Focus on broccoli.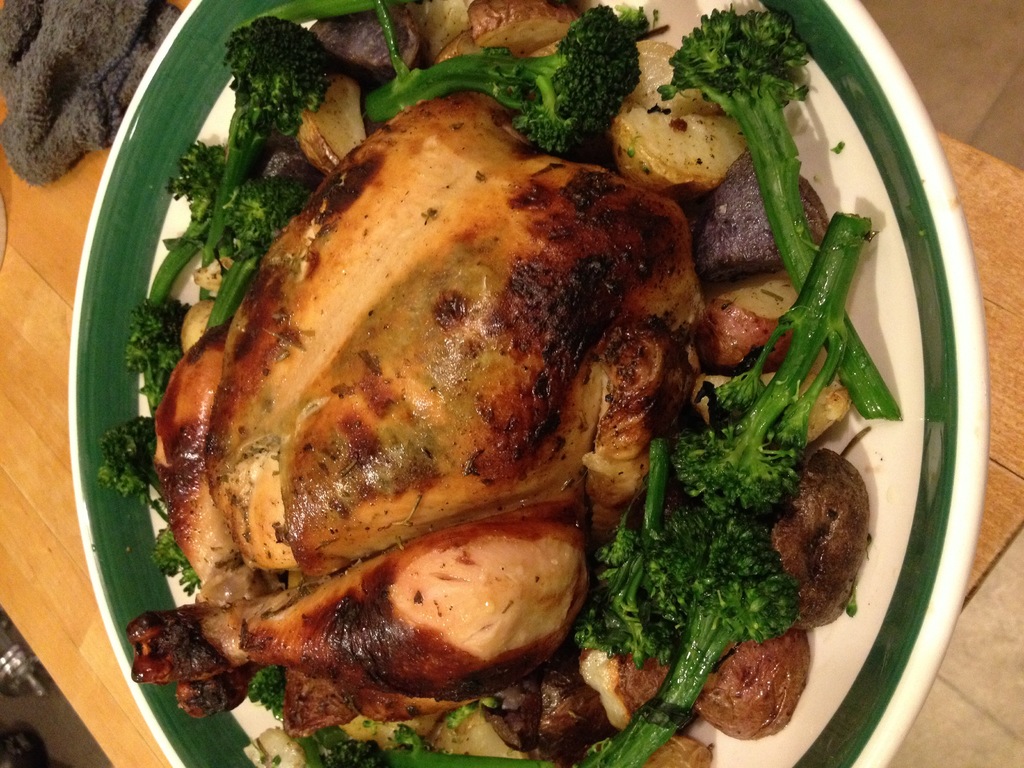
Focused at <bbox>578, 440, 712, 665</bbox>.
